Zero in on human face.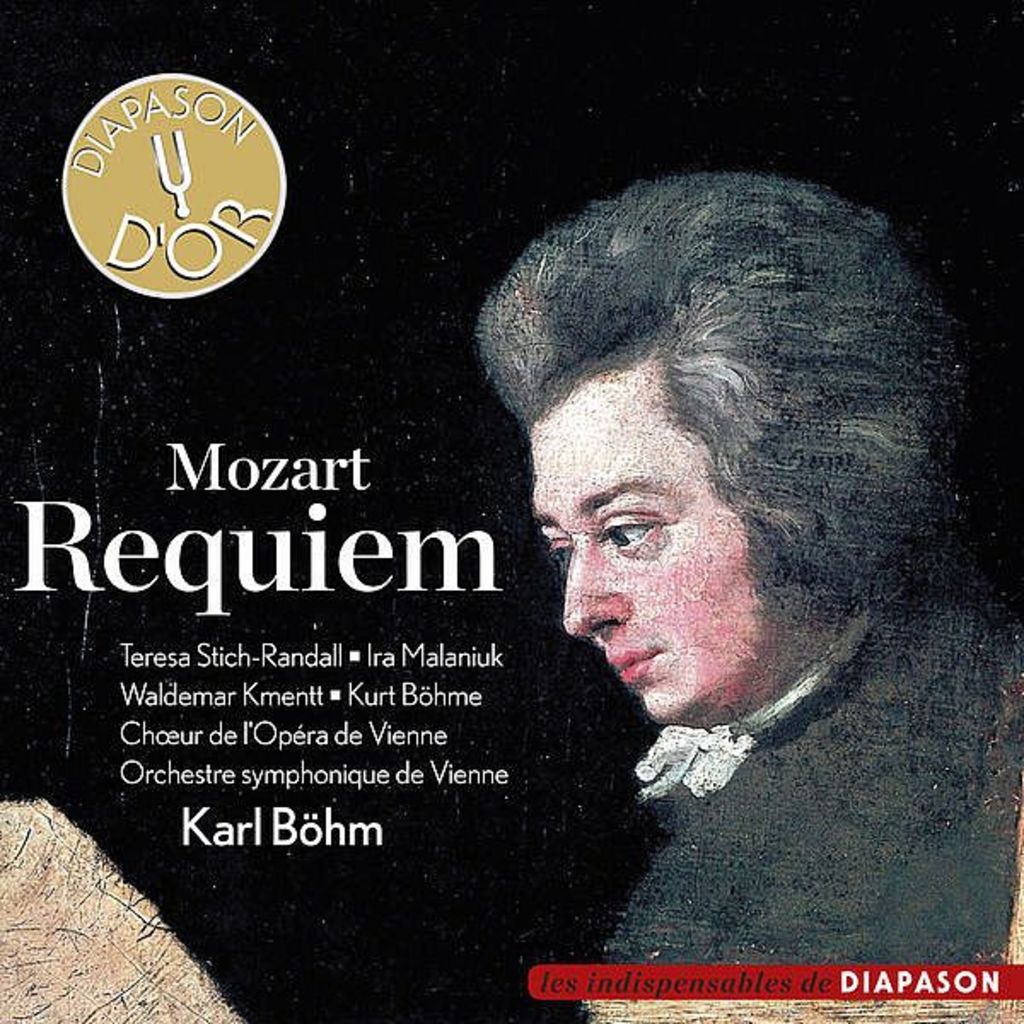
Zeroed in: (529,410,777,724).
